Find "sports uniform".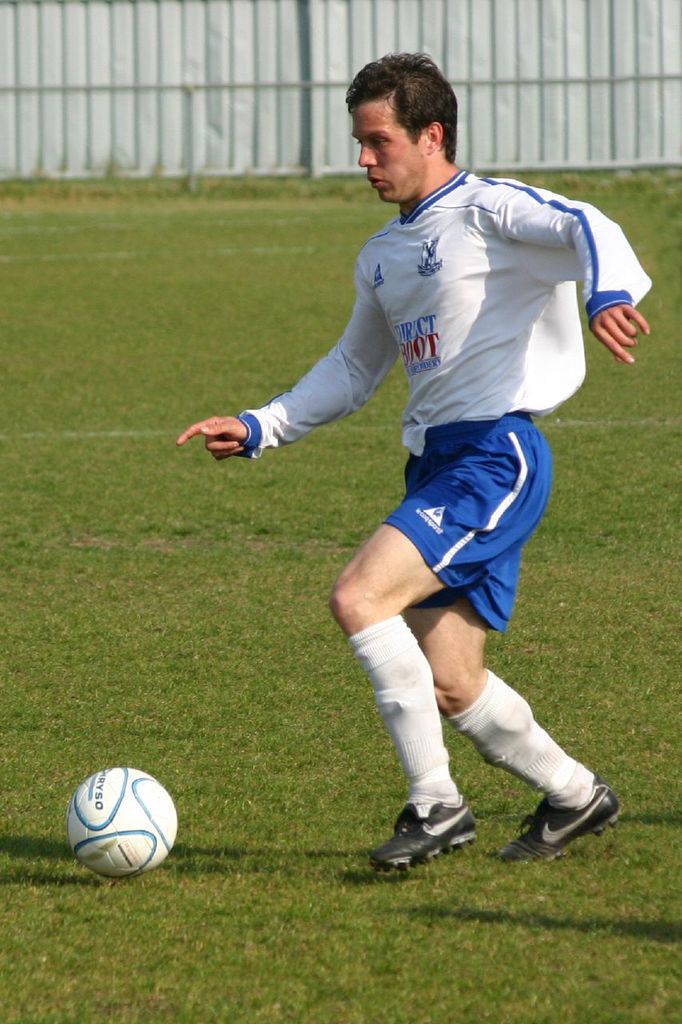
bbox=[241, 170, 652, 866].
